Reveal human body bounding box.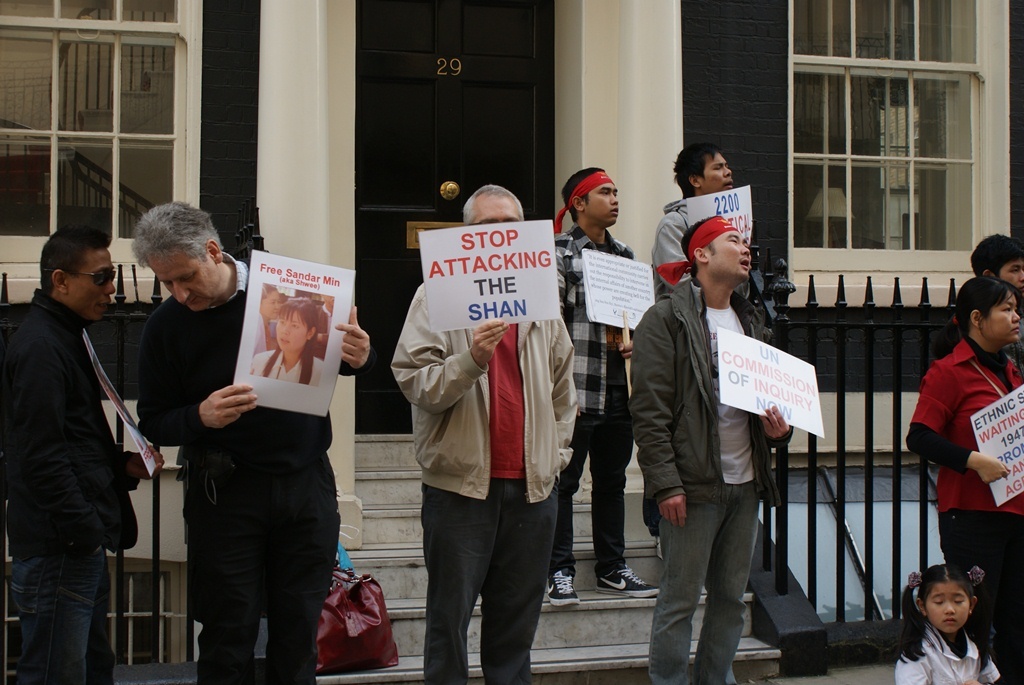
Revealed: (648,204,765,555).
